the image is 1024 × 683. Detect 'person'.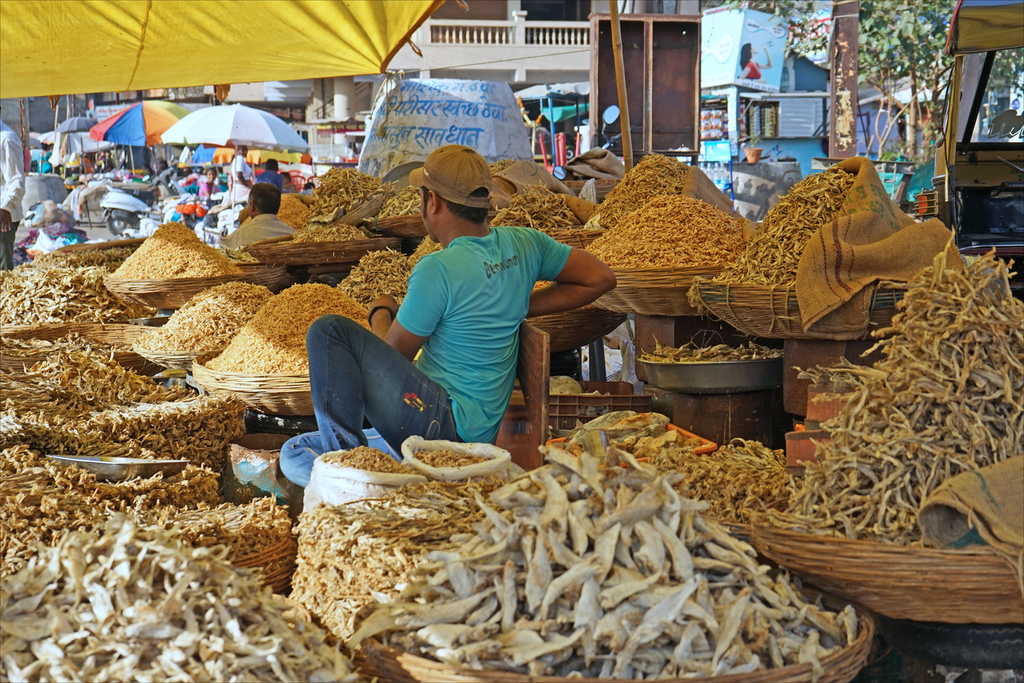
Detection: rect(312, 172, 577, 483).
